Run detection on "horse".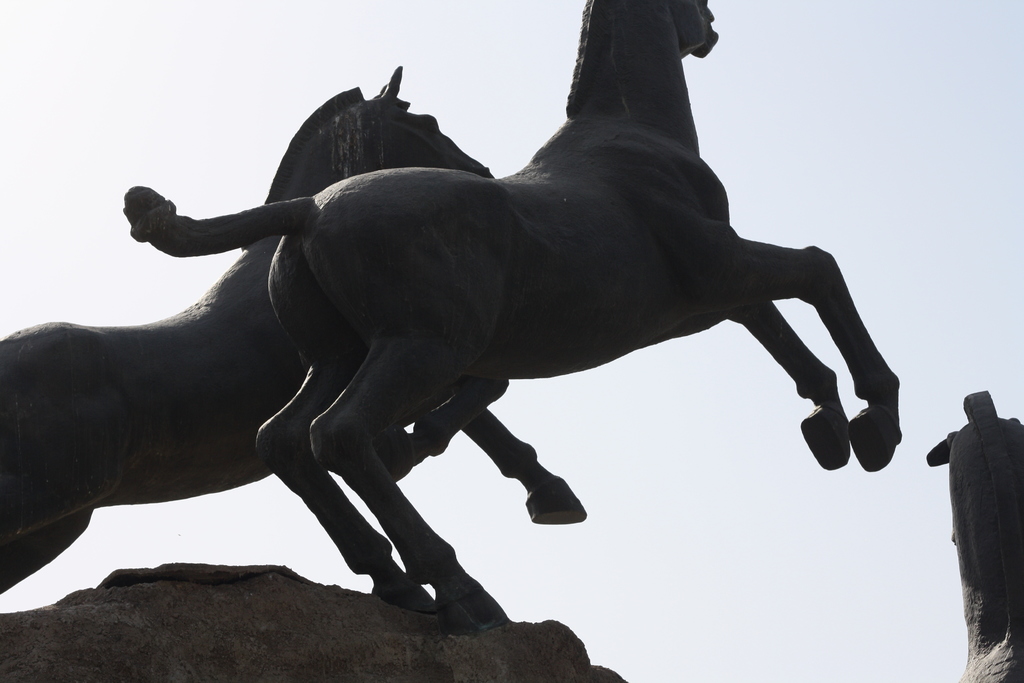
Result: locate(0, 65, 585, 614).
